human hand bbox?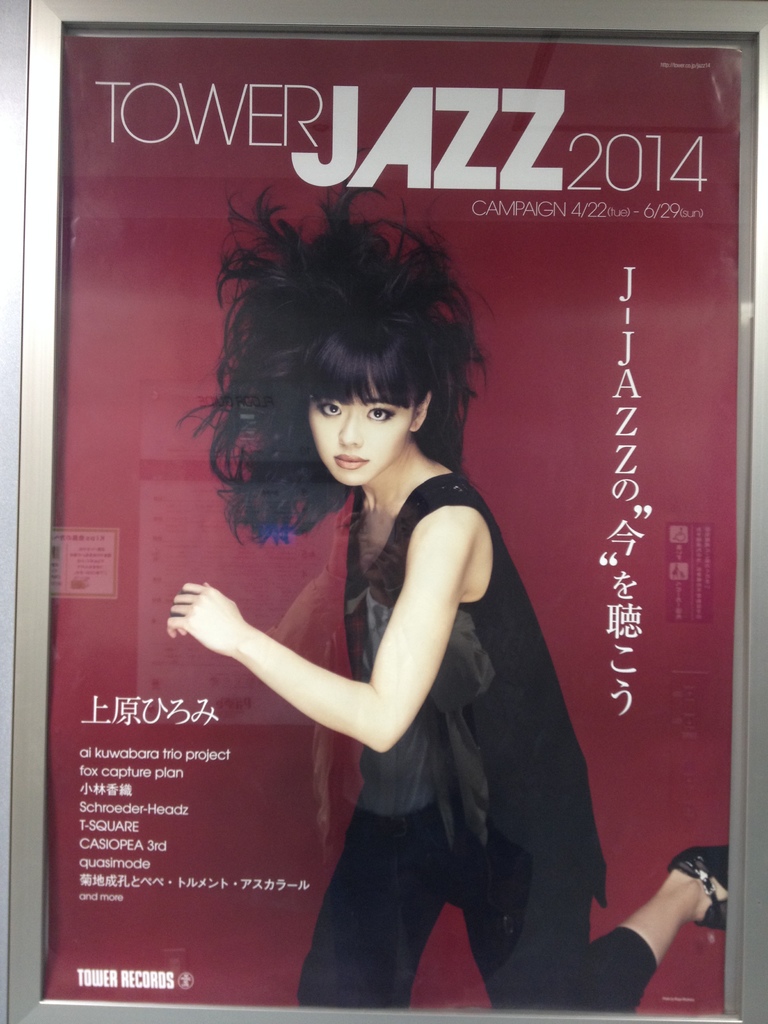
{"left": 163, "top": 581, "right": 262, "bottom": 678}
